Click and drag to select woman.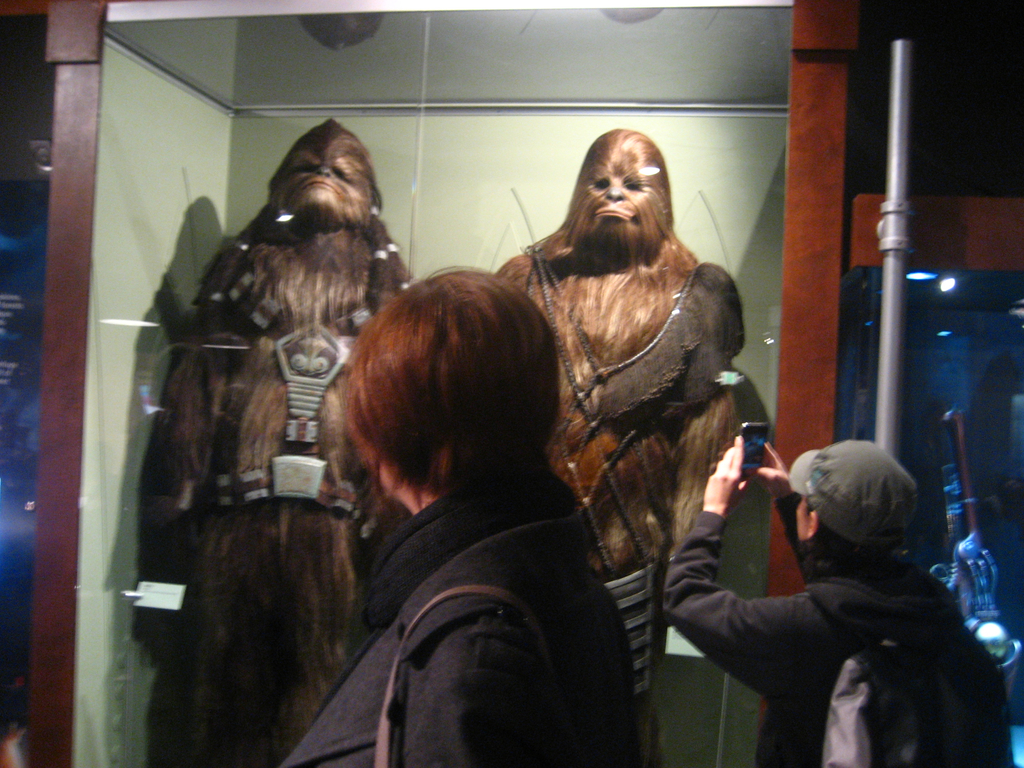
Selection: 281, 260, 660, 765.
